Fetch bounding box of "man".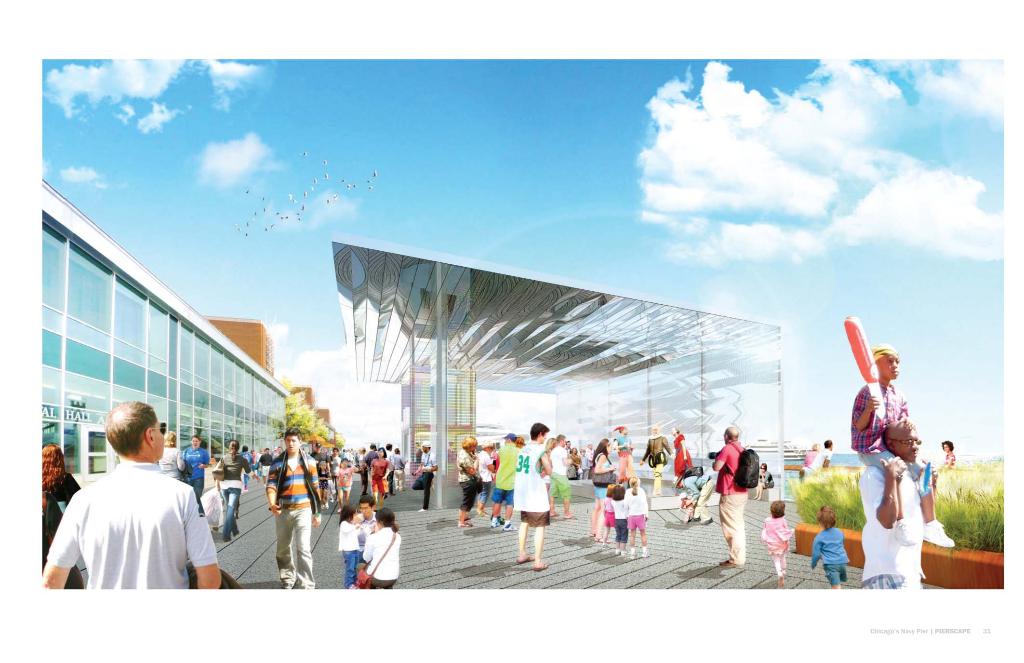
Bbox: box=[672, 474, 716, 522].
